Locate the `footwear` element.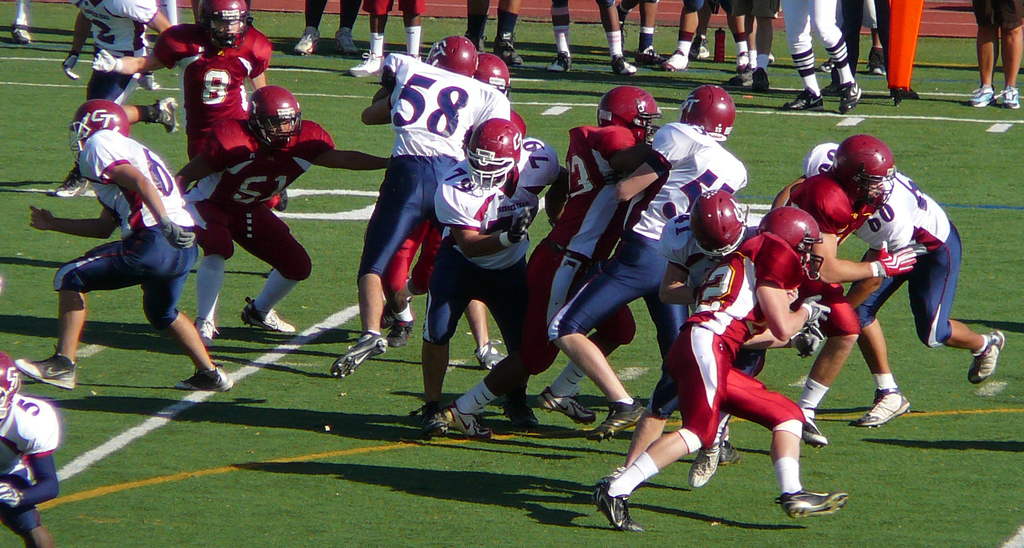
Element bbox: crop(801, 417, 829, 448).
